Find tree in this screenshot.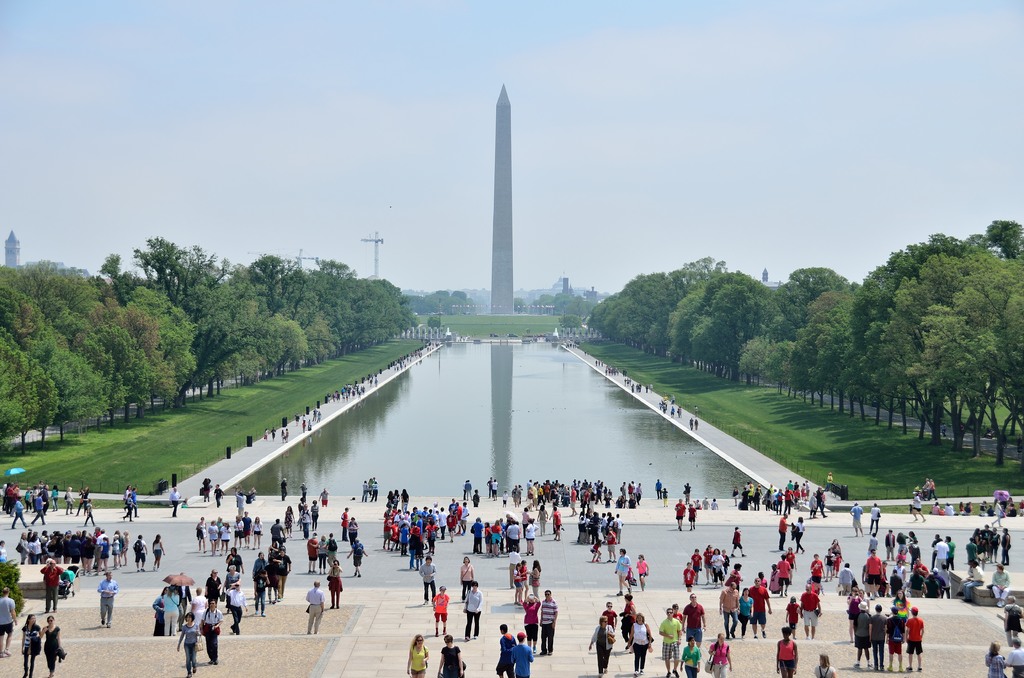
The bounding box for tree is {"left": 245, "top": 256, "right": 289, "bottom": 293}.
